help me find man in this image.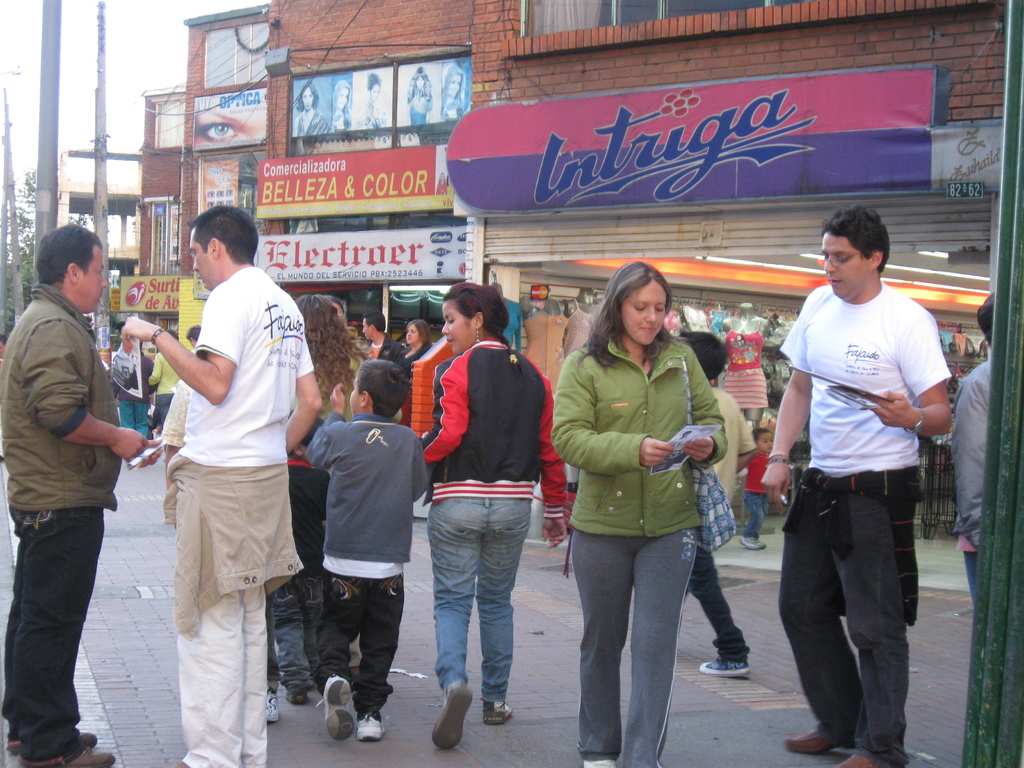
Found it: [left=121, top=207, right=321, bottom=767].
